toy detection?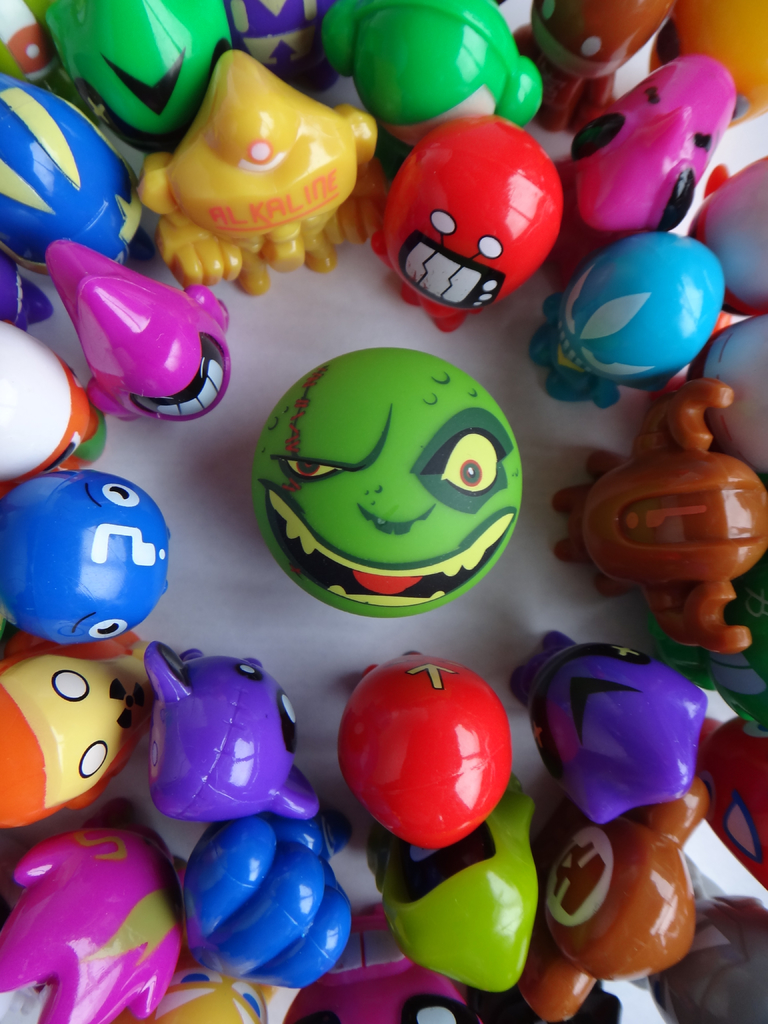
l=0, t=322, r=107, b=493
